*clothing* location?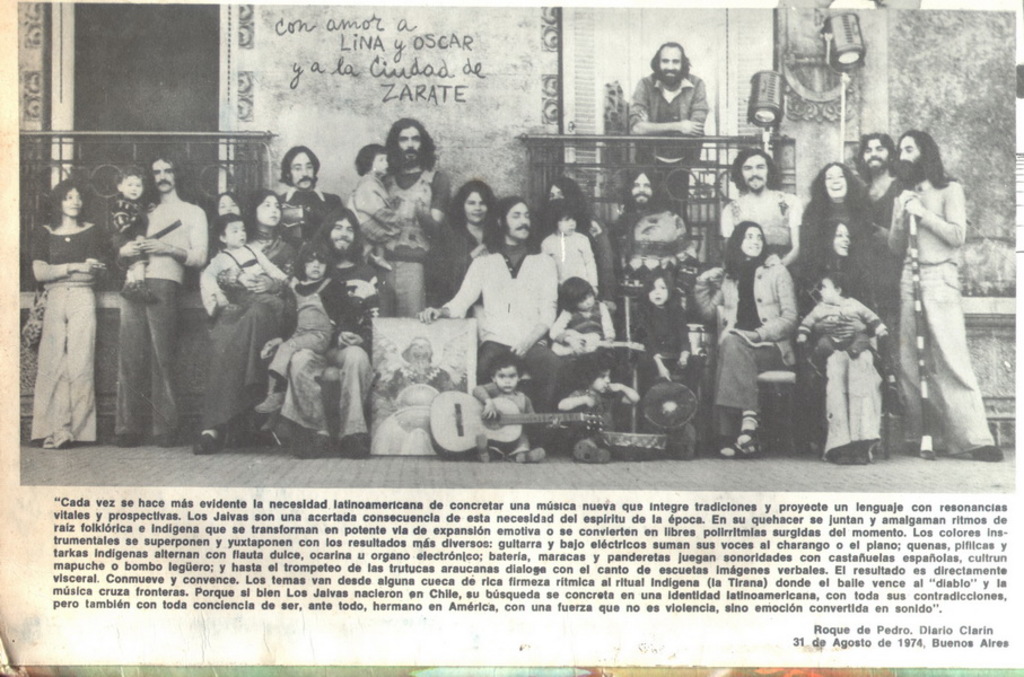
(422, 214, 504, 300)
